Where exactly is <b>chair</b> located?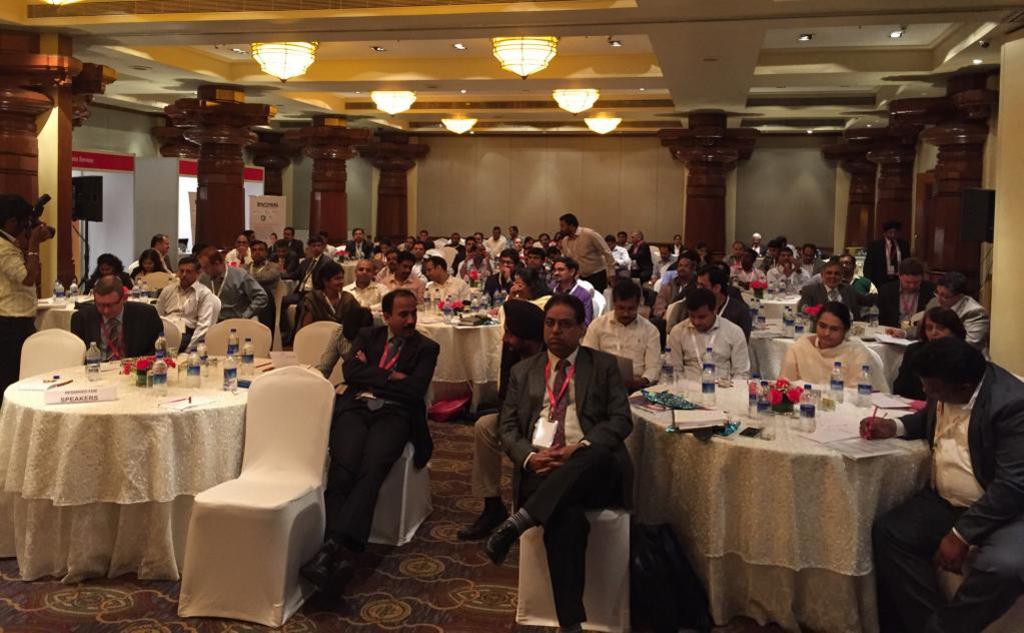
Its bounding box is Rect(162, 313, 183, 359).
